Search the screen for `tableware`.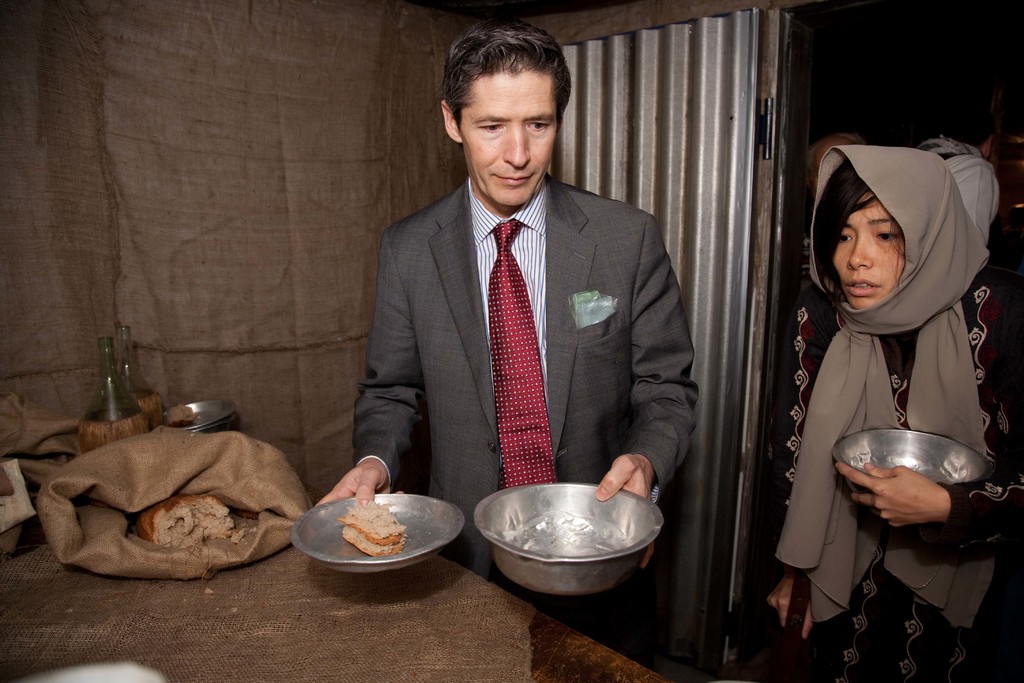
Found at {"left": 833, "top": 425, "right": 989, "bottom": 502}.
